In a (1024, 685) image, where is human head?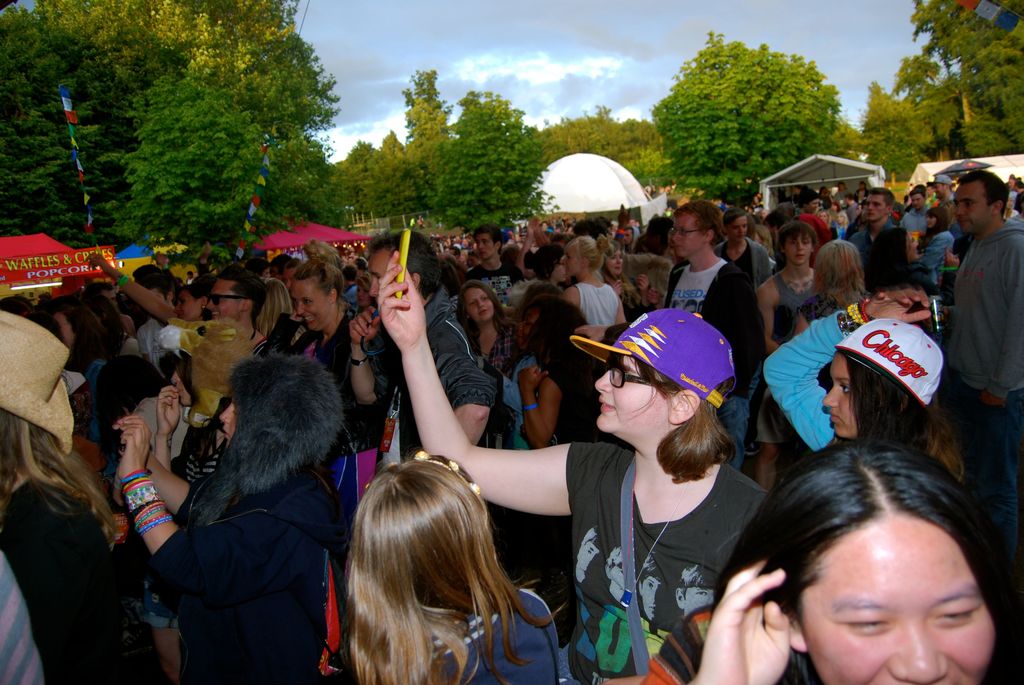
[95, 356, 168, 412].
